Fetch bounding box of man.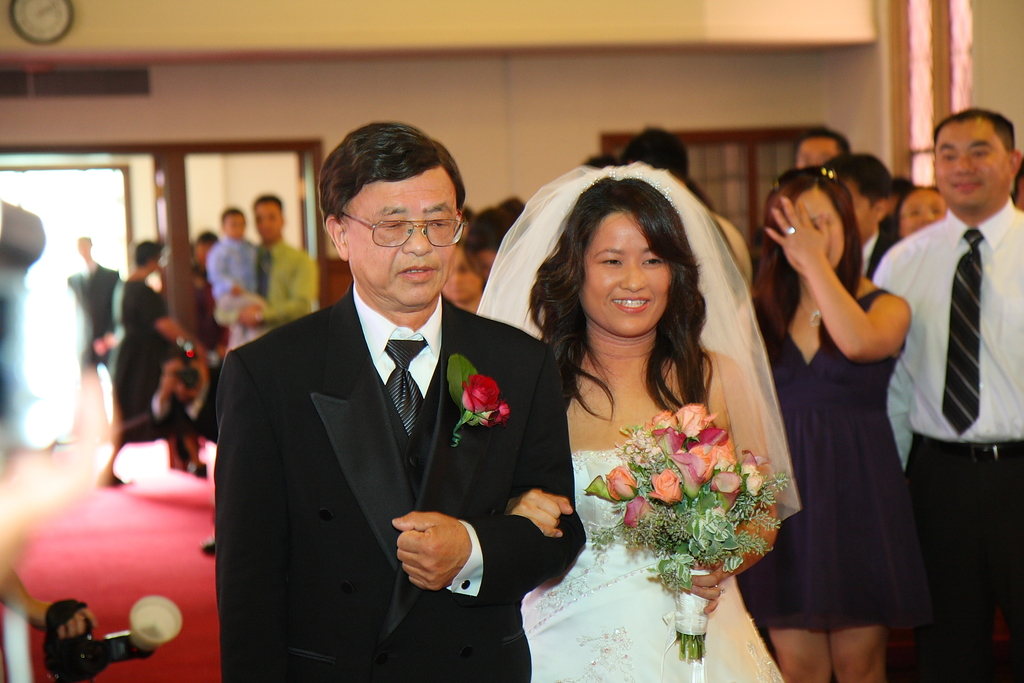
Bbox: [819,143,906,283].
